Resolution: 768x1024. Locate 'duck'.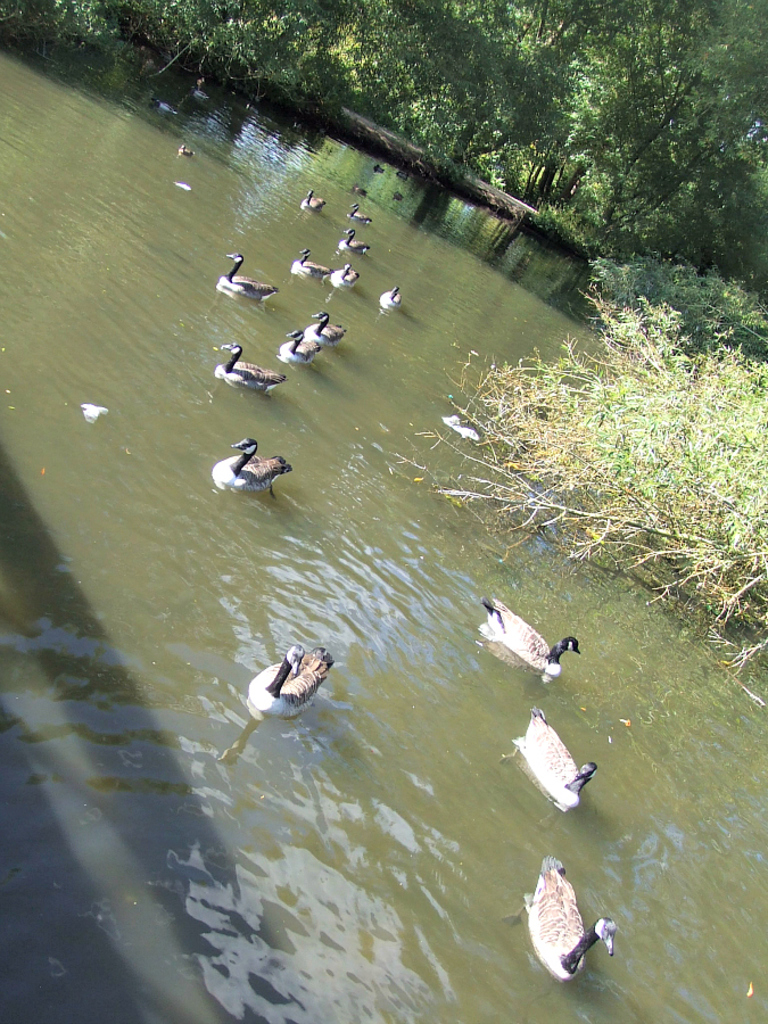
(x1=278, y1=321, x2=327, y2=373).
